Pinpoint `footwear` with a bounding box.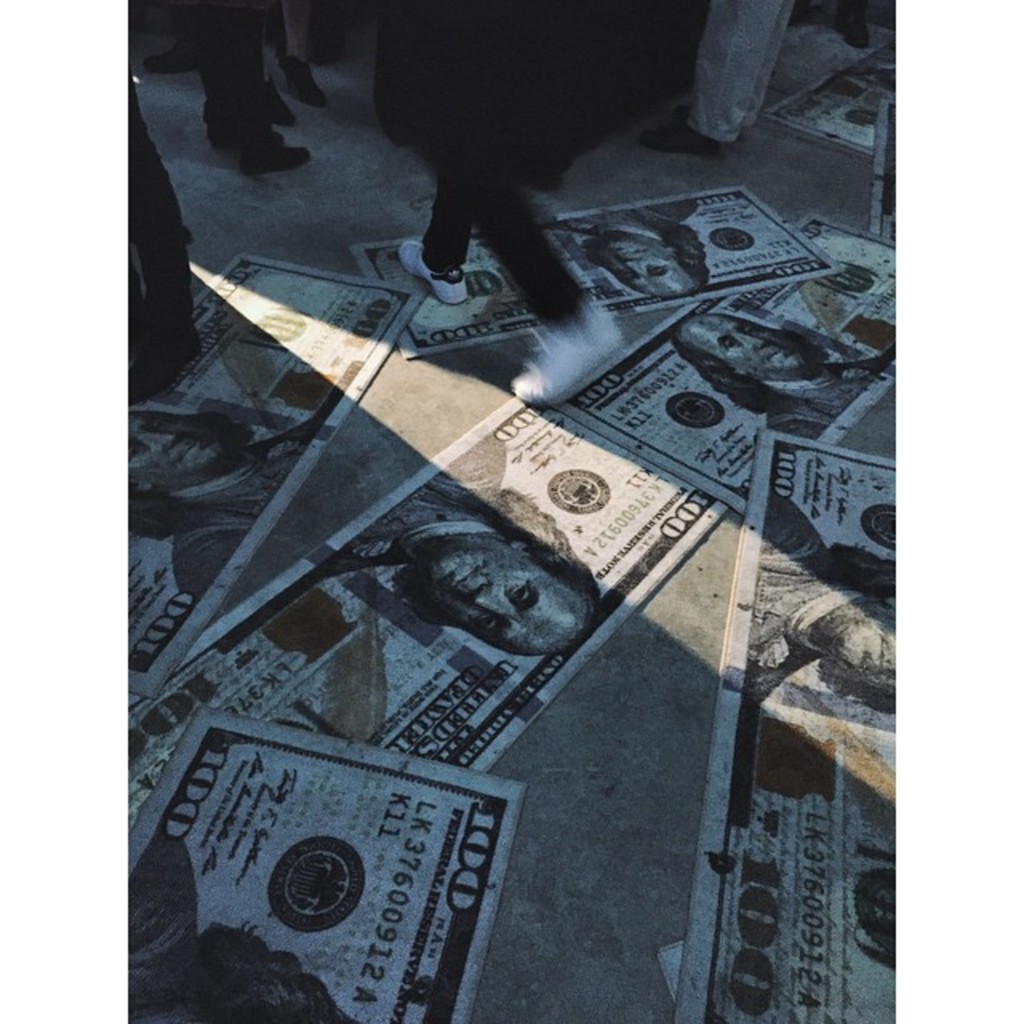
{"left": 146, "top": 48, "right": 208, "bottom": 74}.
